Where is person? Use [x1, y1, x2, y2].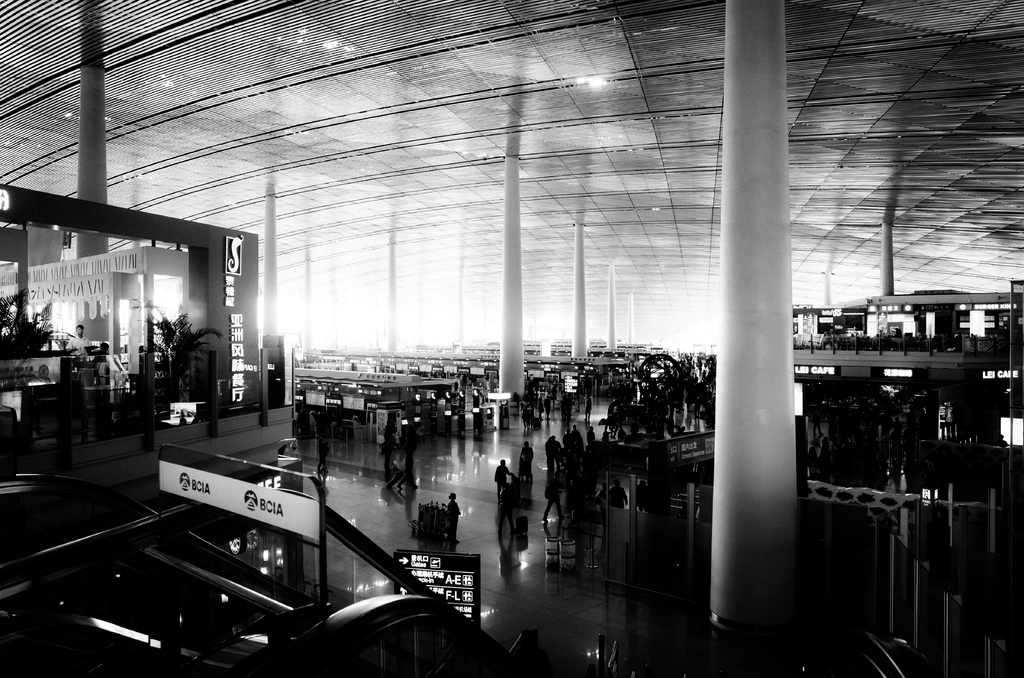
[93, 342, 108, 360].
